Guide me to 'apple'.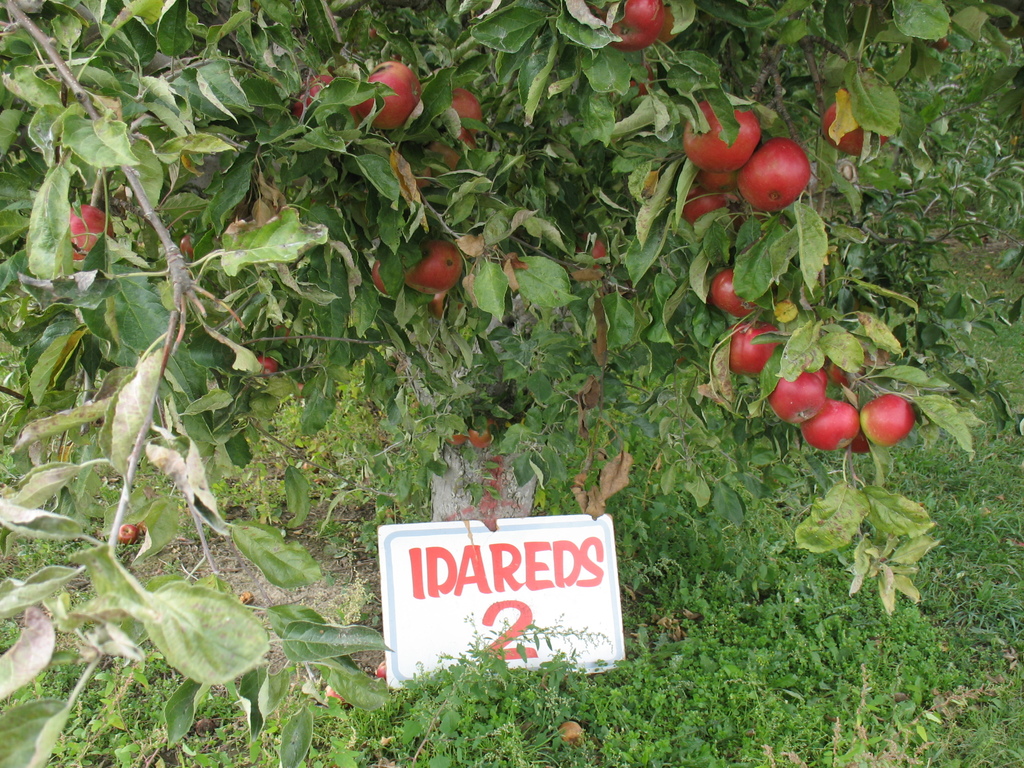
Guidance: pyautogui.locateOnScreen(447, 414, 508, 452).
